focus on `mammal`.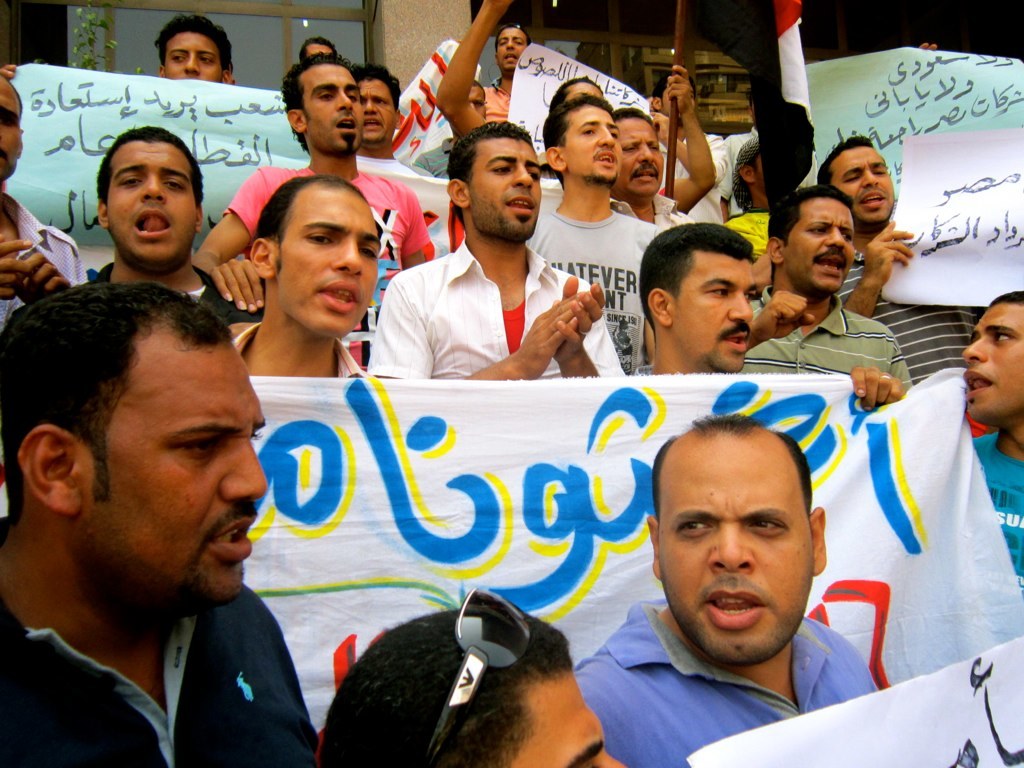
Focused at (left=573, top=411, right=884, bottom=767).
